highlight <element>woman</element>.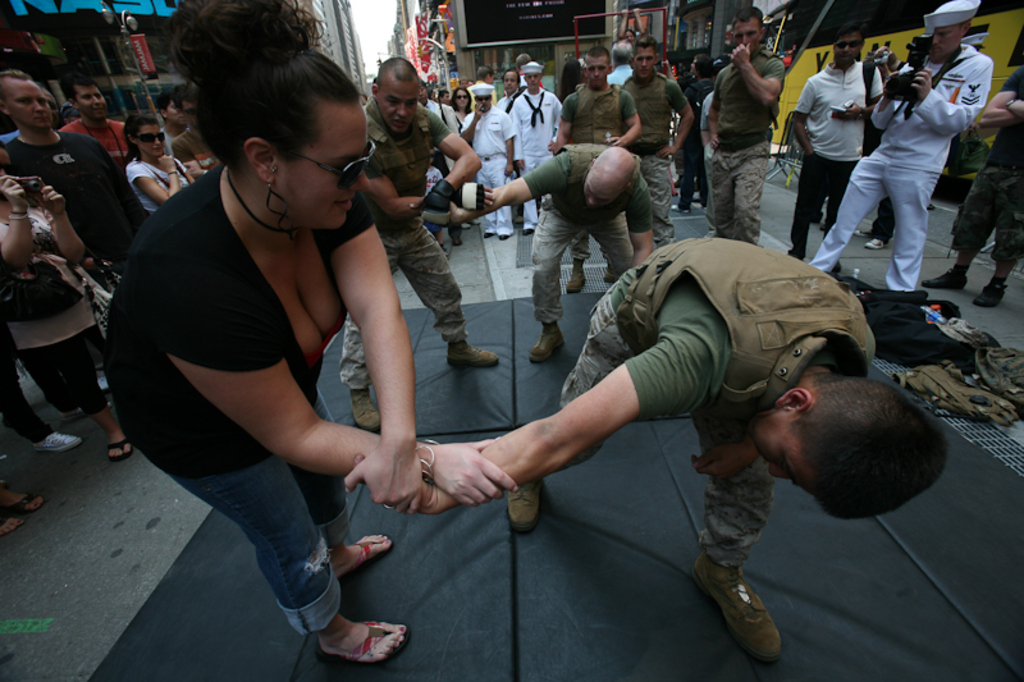
Highlighted region: box(127, 106, 193, 215).
